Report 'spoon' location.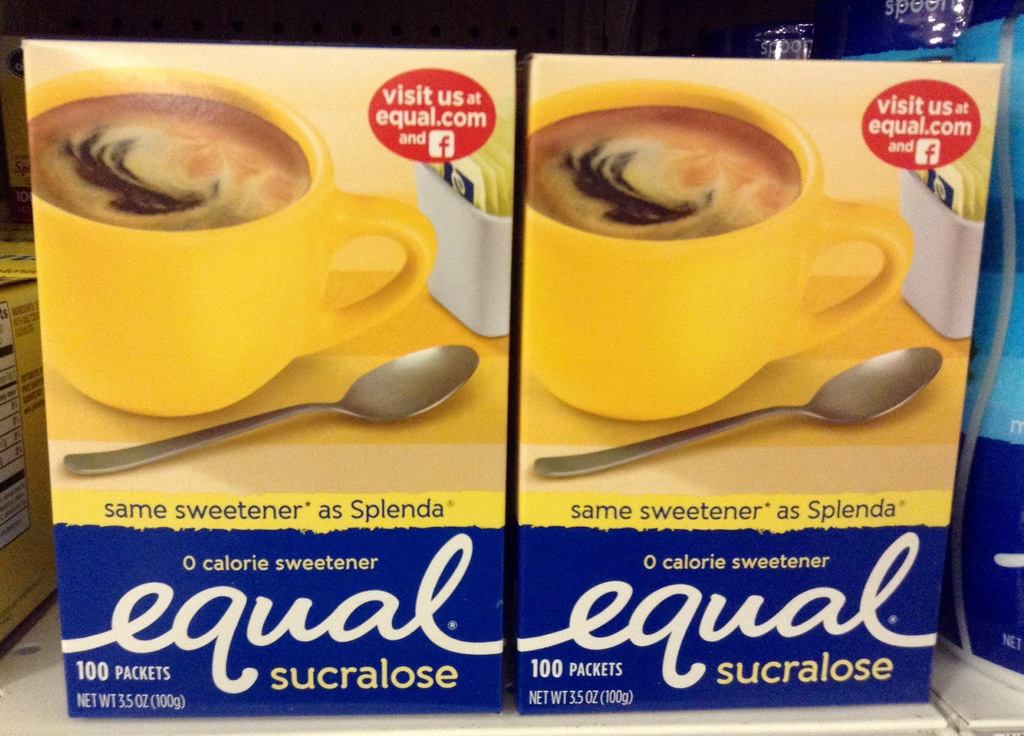
Report: [x1=531, y1=347, x2=943, y2=477].
